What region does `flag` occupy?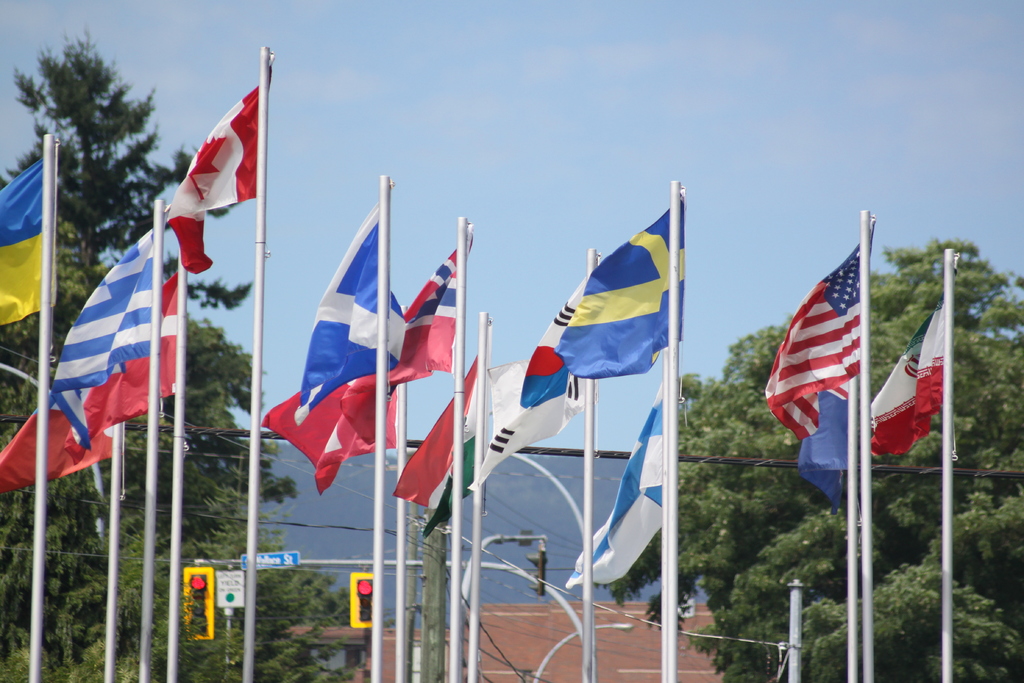
crop(286, 194, 412, 419).
